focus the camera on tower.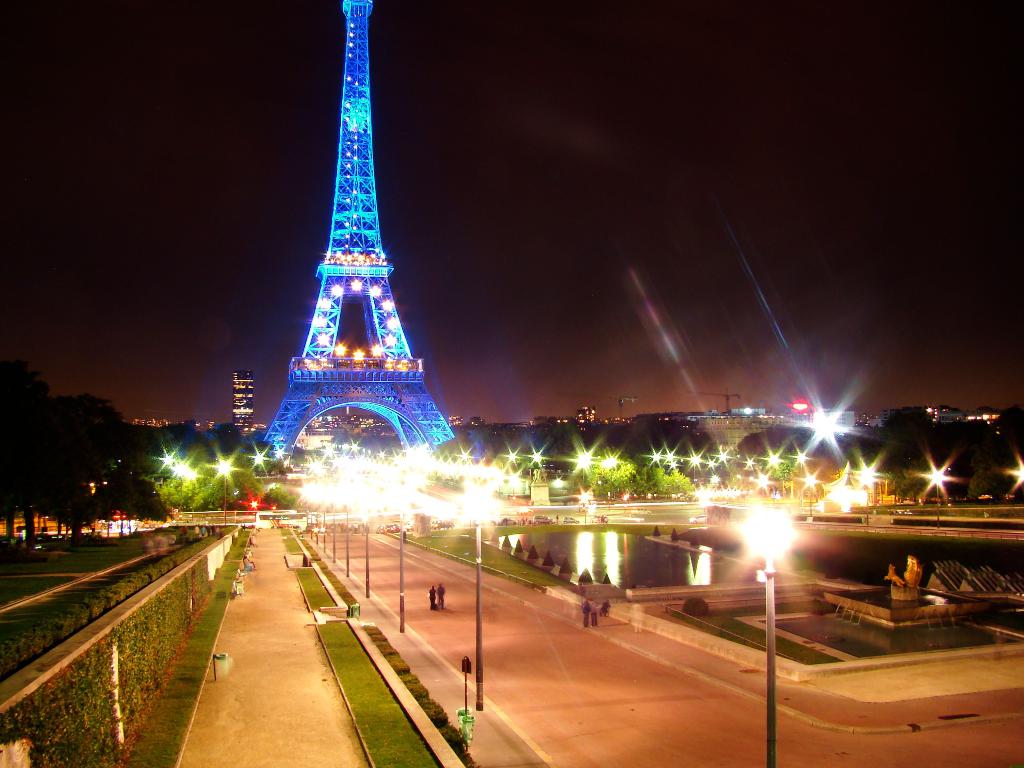
Focus region: Rect(256, 0, 455, 461).
